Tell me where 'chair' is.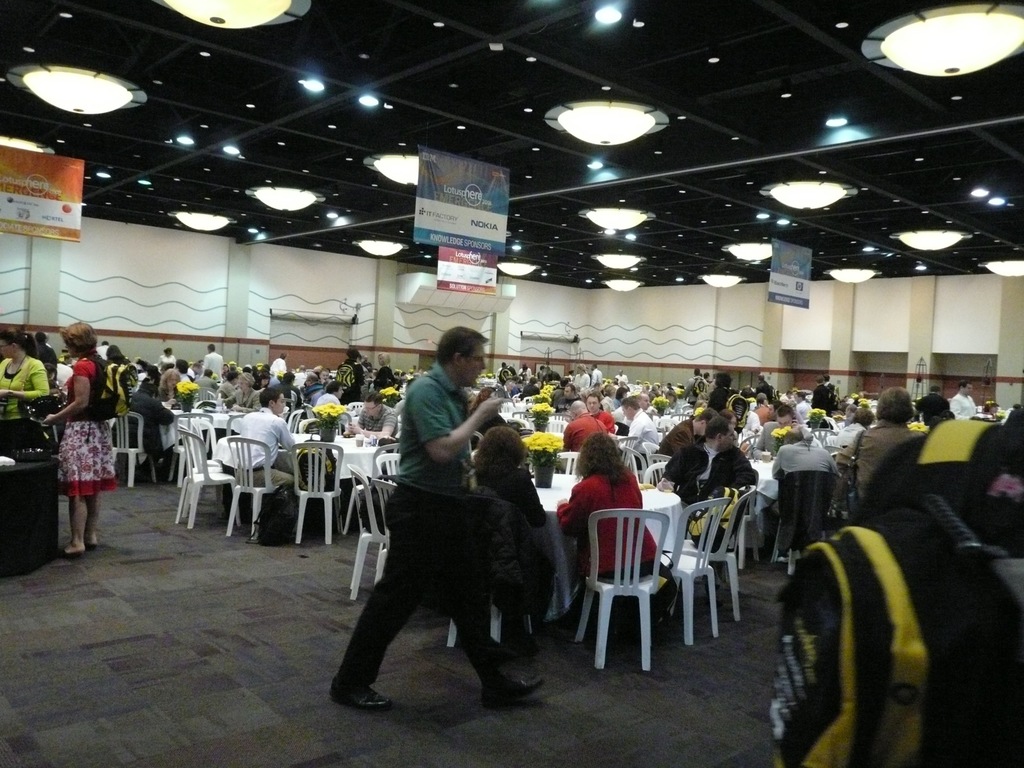
'chair' is at (684,490,754,605).
